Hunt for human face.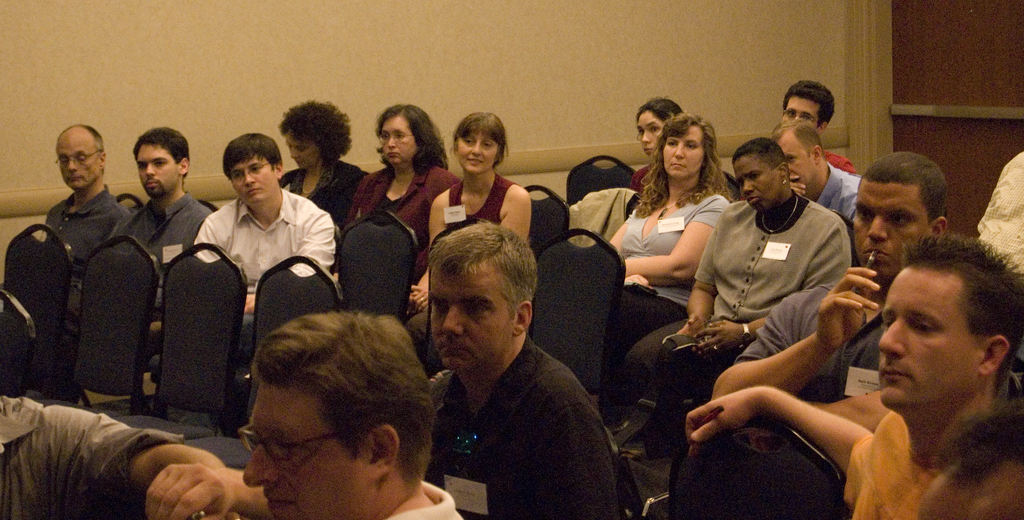
Hunted down at 854,177,927,274.
